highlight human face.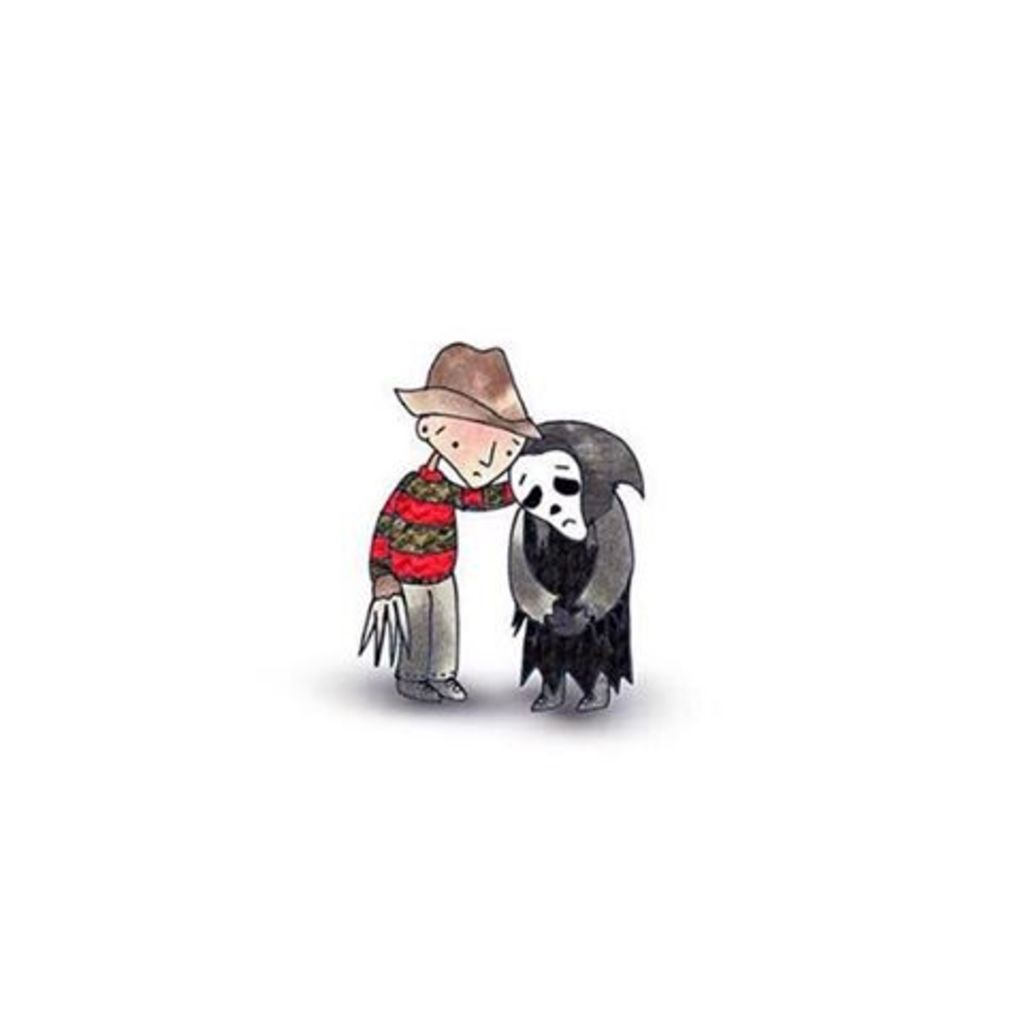
Highlighted region: [429,412,527,495].
